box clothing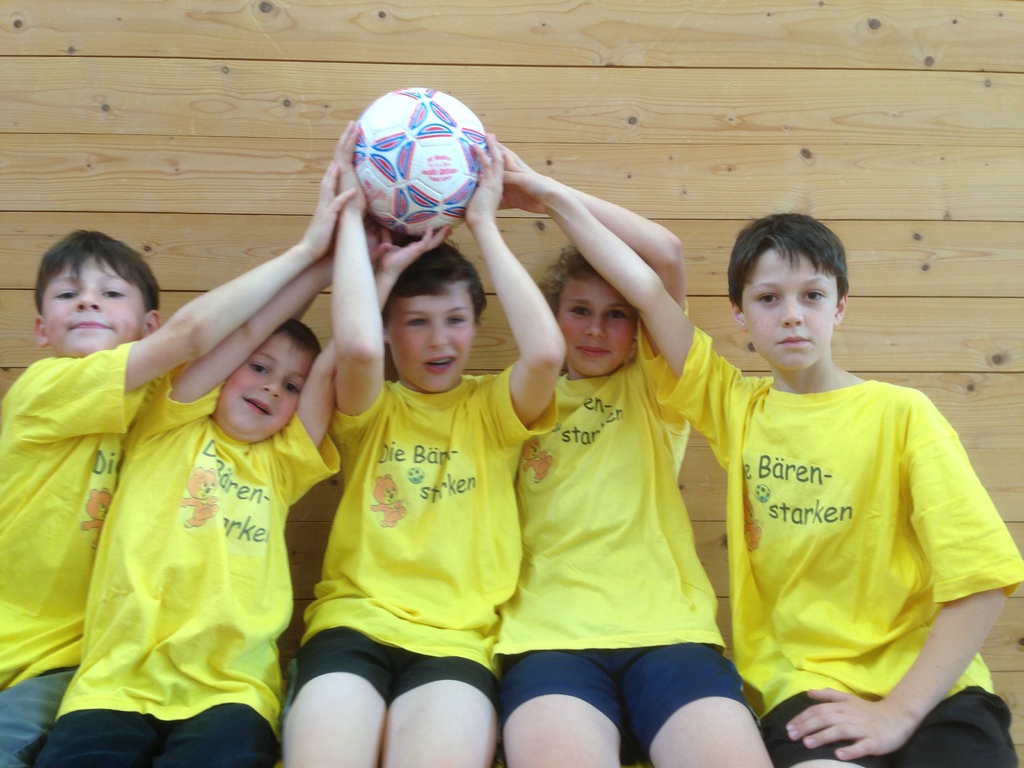
[left=327, top=358, right=569, bottom=714]
